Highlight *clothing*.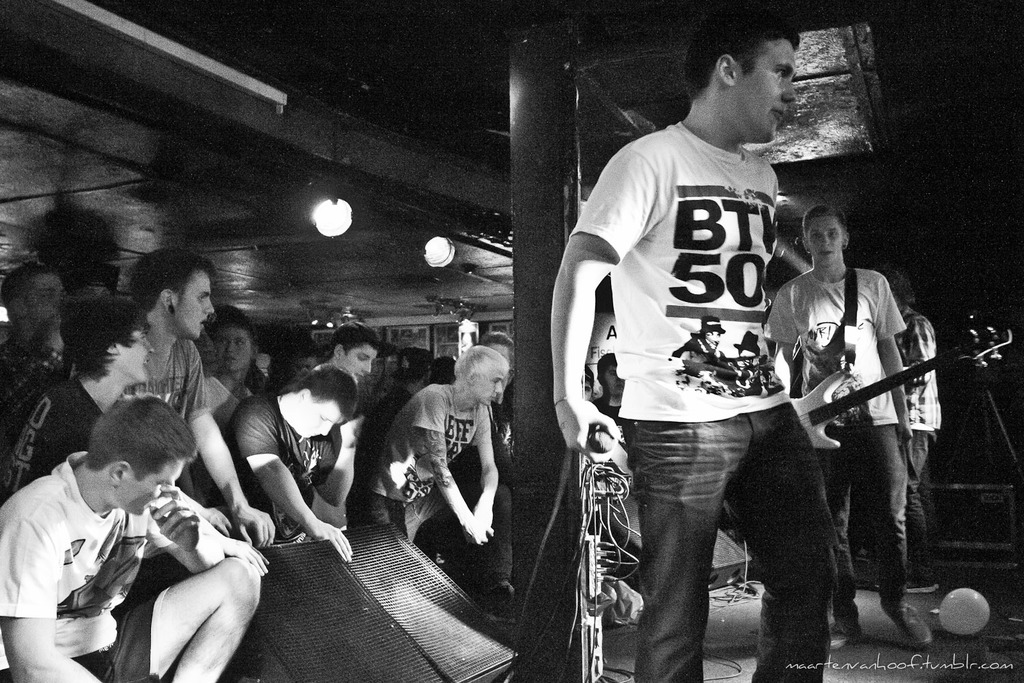
Highlighted region: 761,255,913,624.
